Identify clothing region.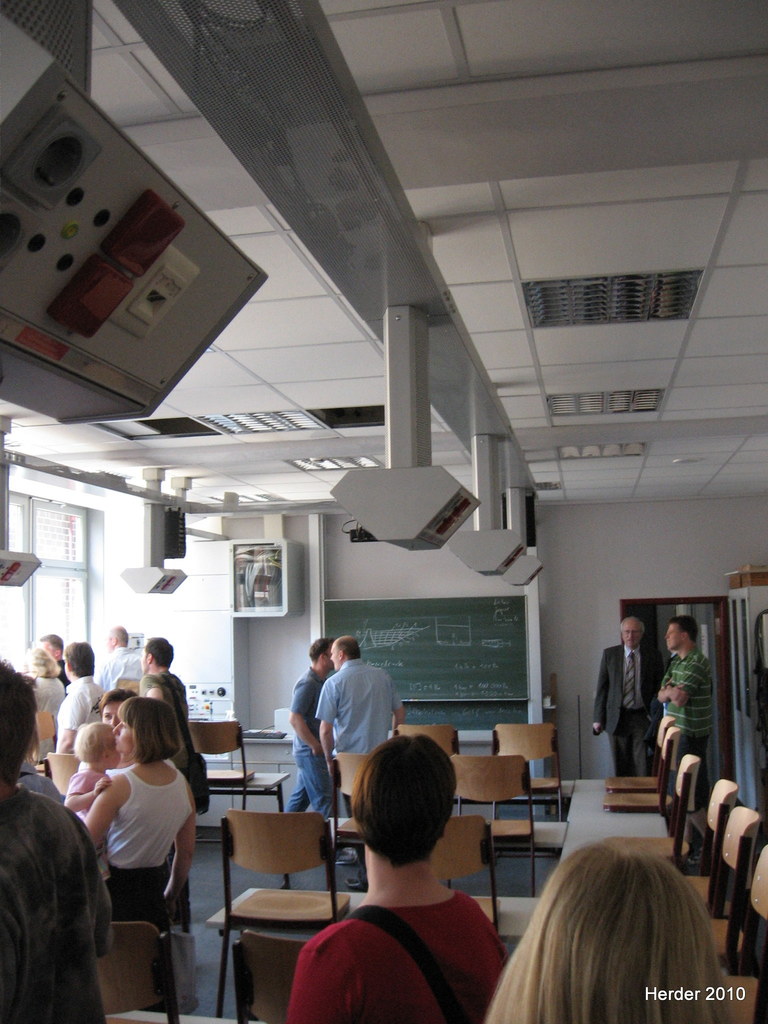
Region: [left=314, top=655, right=401, bottom=824].
